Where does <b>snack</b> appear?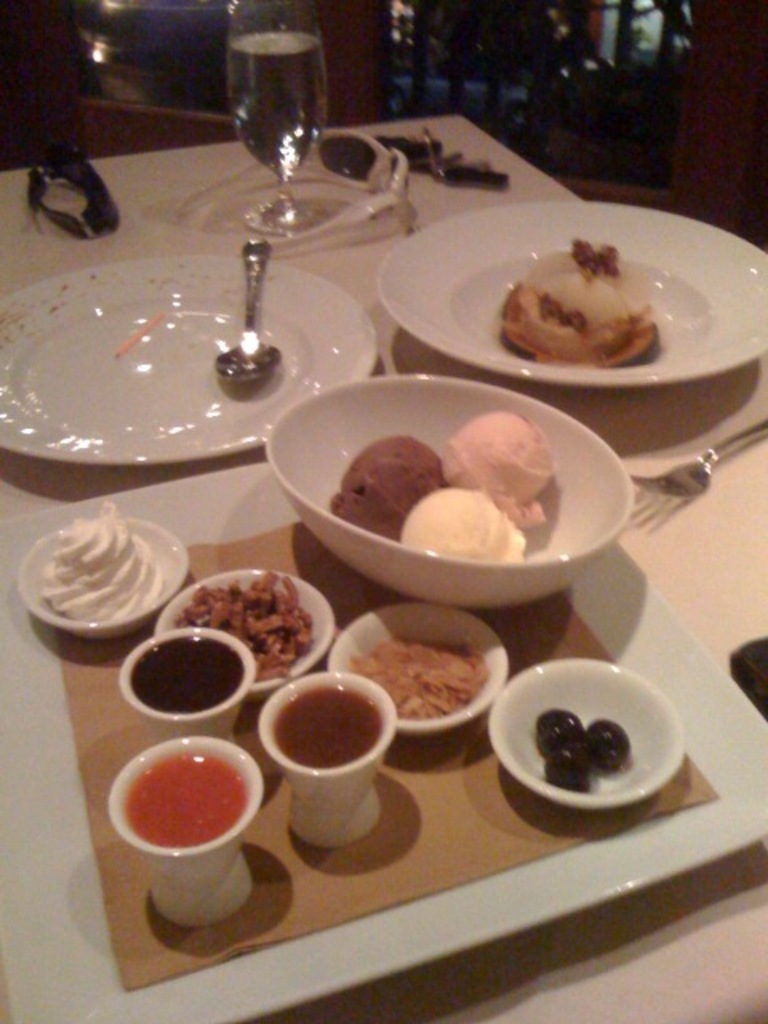
Appears at [left=400, top=490, right=528, bottom=566].
